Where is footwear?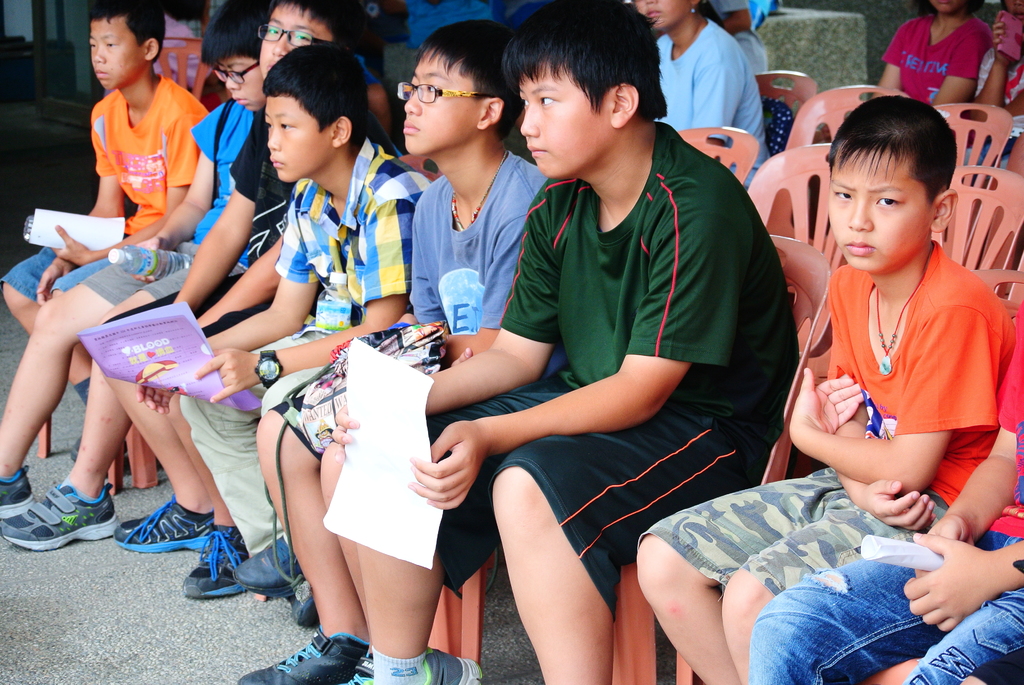
(x1=240, y1=626, x2=364, y2=684).
